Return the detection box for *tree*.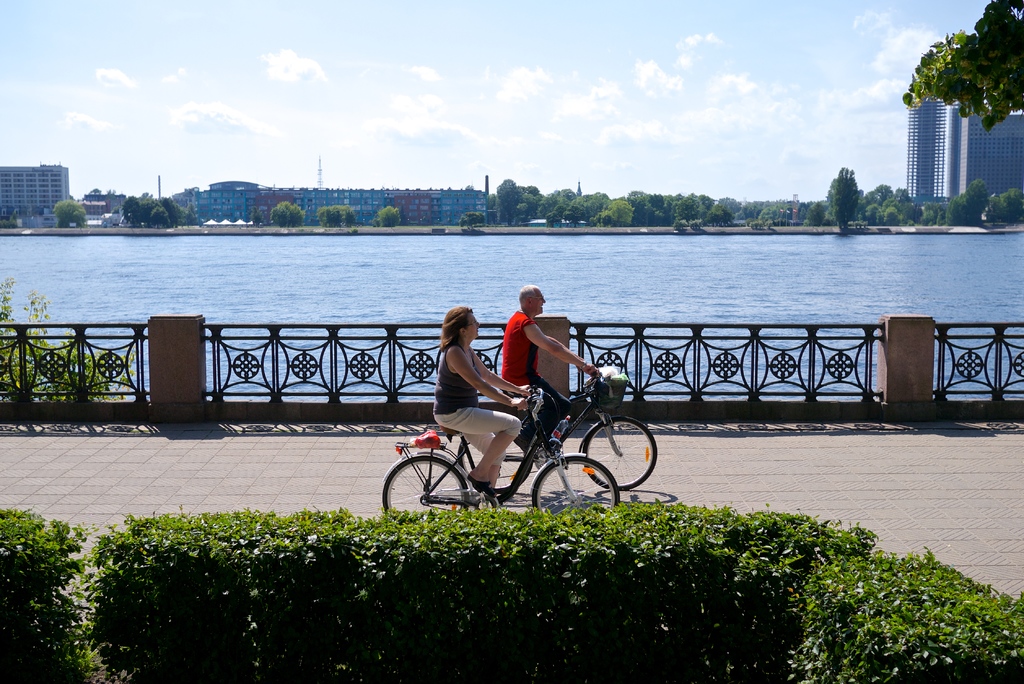
(left=273, top=200, right=303, bottom=229).
